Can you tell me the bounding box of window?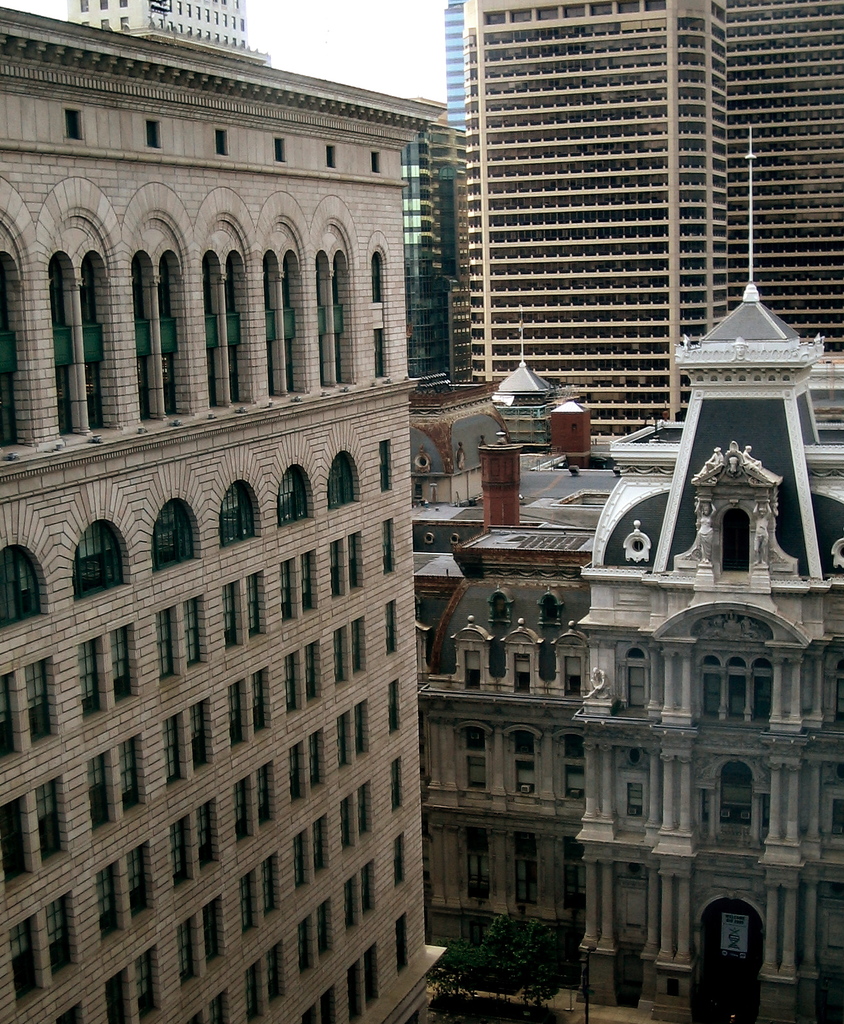
[332, 259, 341, 380].
